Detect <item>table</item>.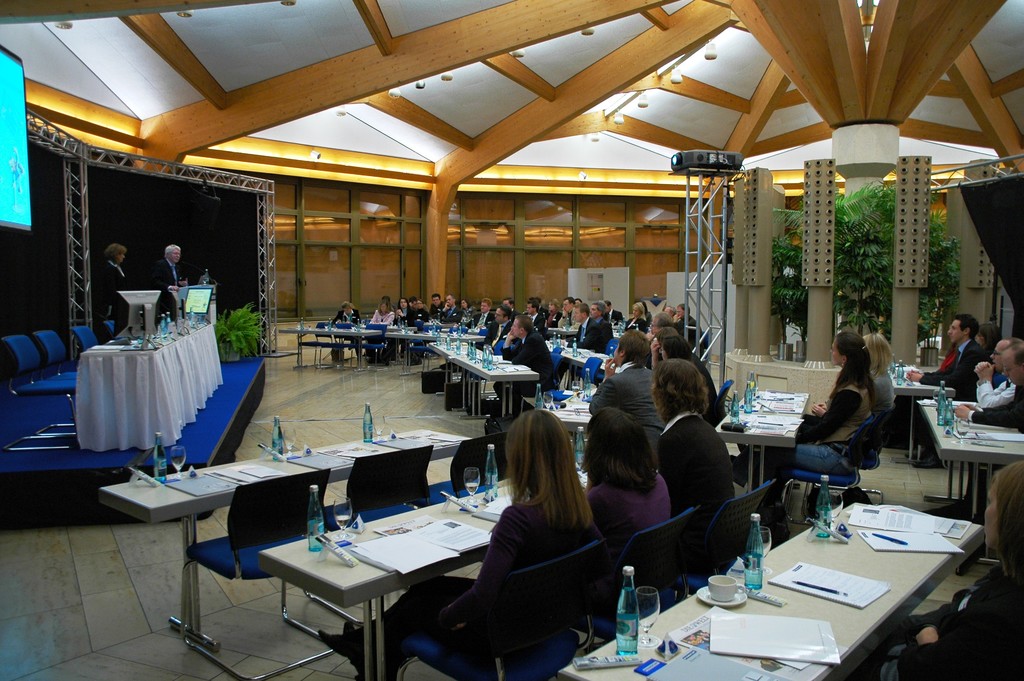
Detected at region(451, 348, 543, 422).
